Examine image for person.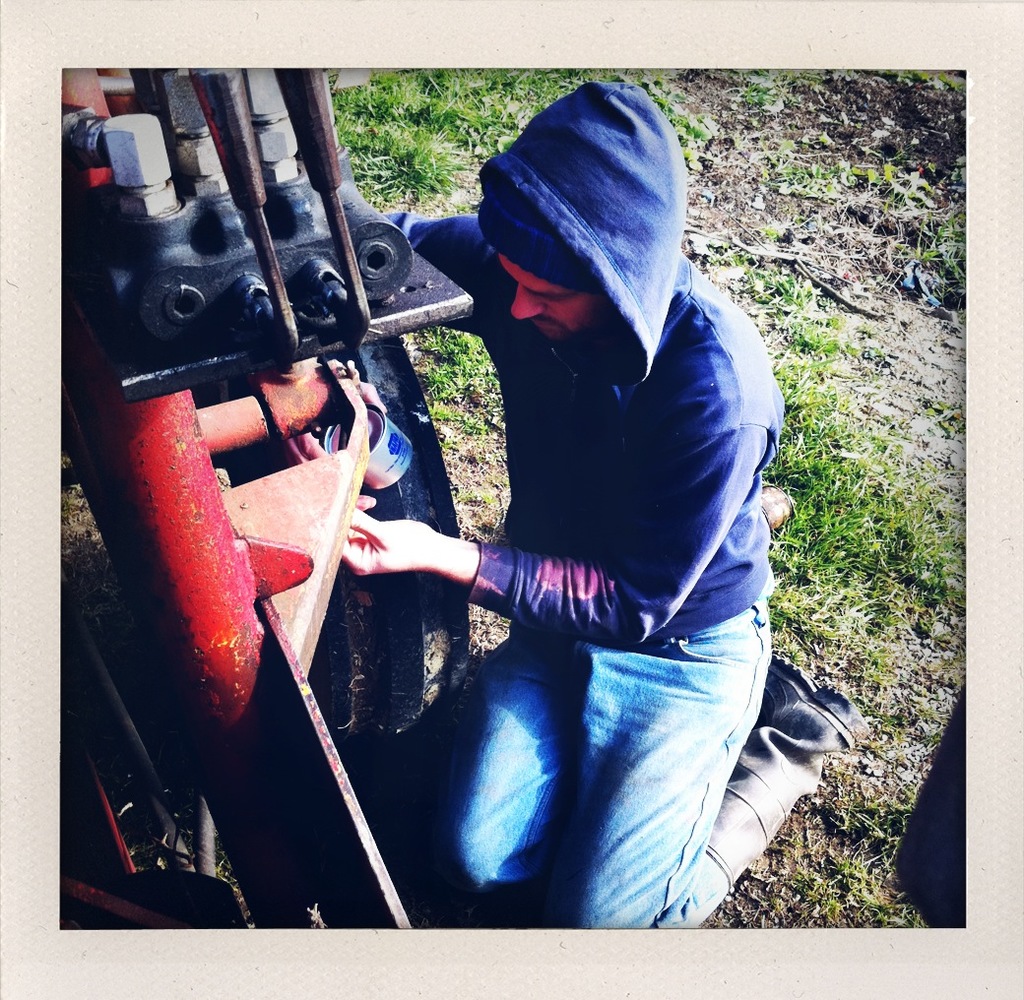
Examination result: (x1=307, y1=73, x2=800, y2=950).
